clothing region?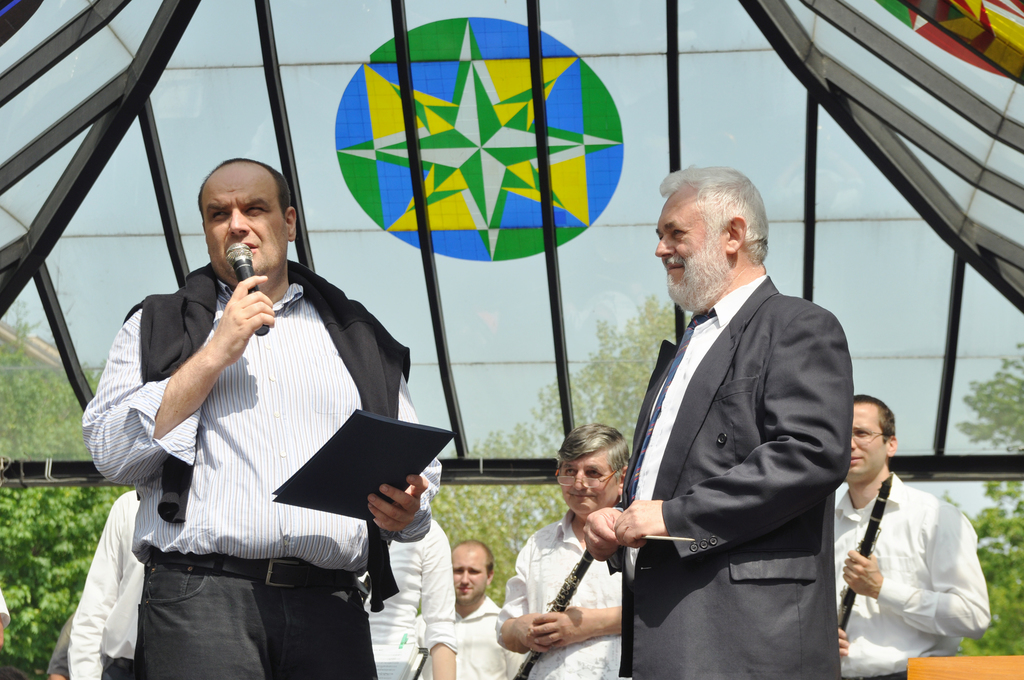
47:617:72:679
